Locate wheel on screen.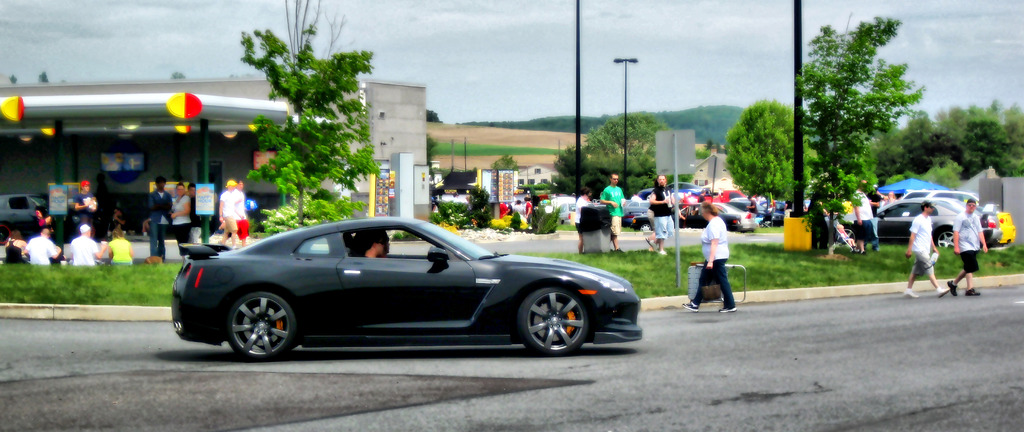
On screen at (left=633, top=221, right=653, bottom=232).
